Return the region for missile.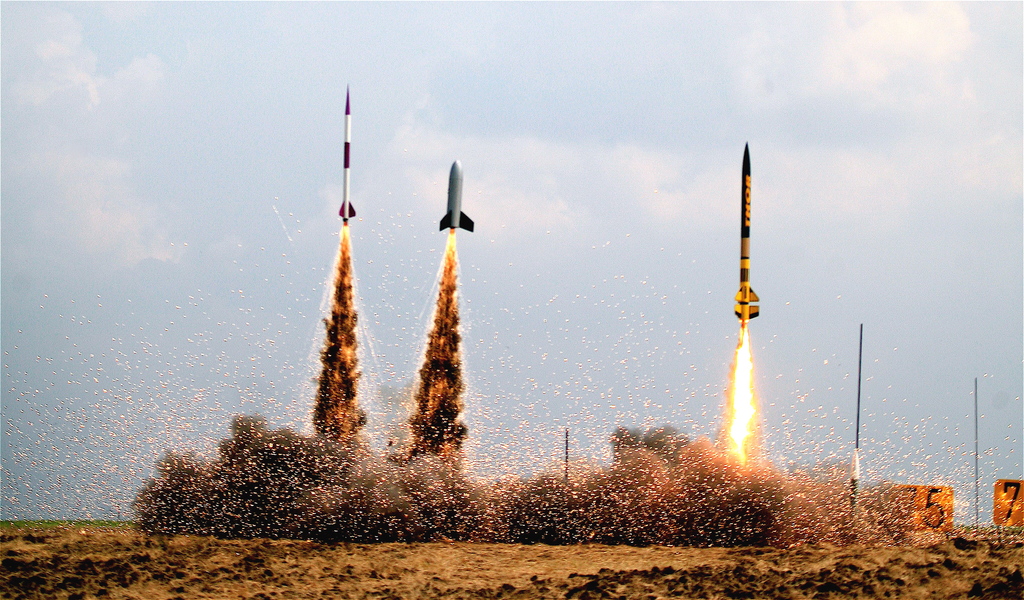
{"x1": 846, "y1": 446, "x2": 866, "y2": 521}.
